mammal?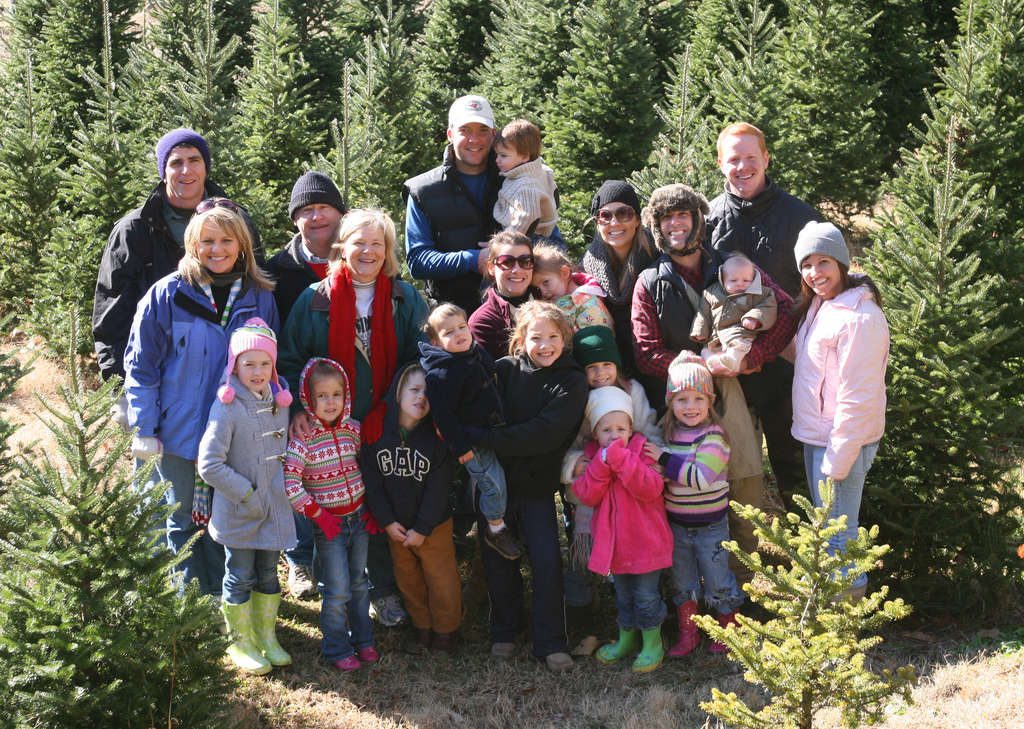
580:174:658:366
